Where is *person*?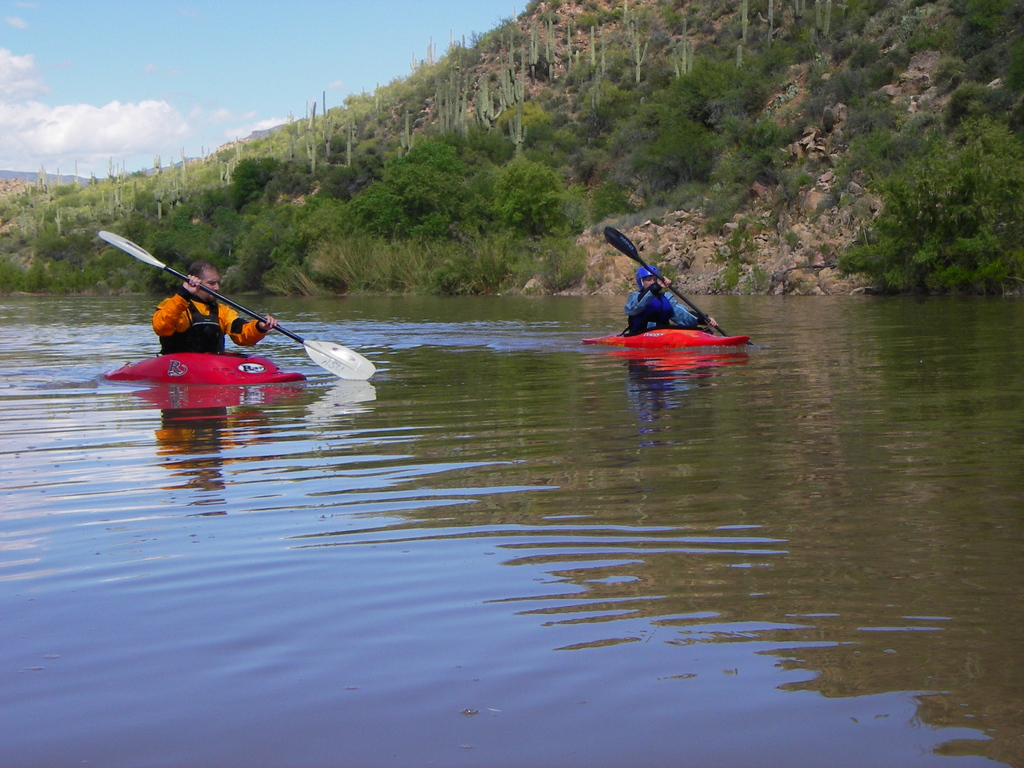
{"x1": 156, "y1": 259, "x2": 281, "y2": 352}.
